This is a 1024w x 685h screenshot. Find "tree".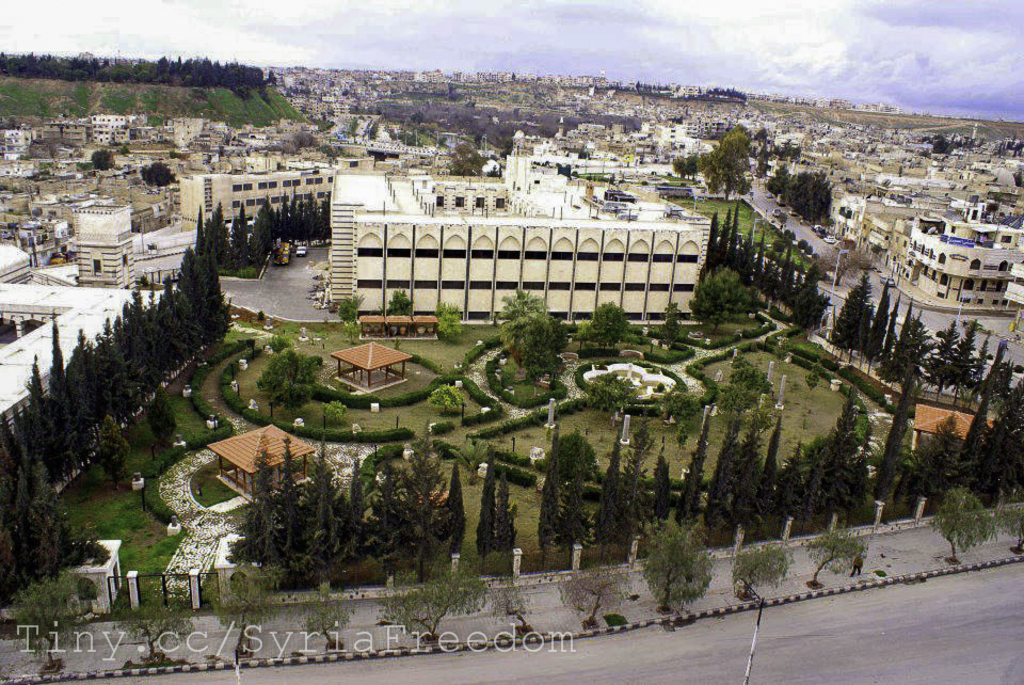
Bounding box: 371:569:494:649.
